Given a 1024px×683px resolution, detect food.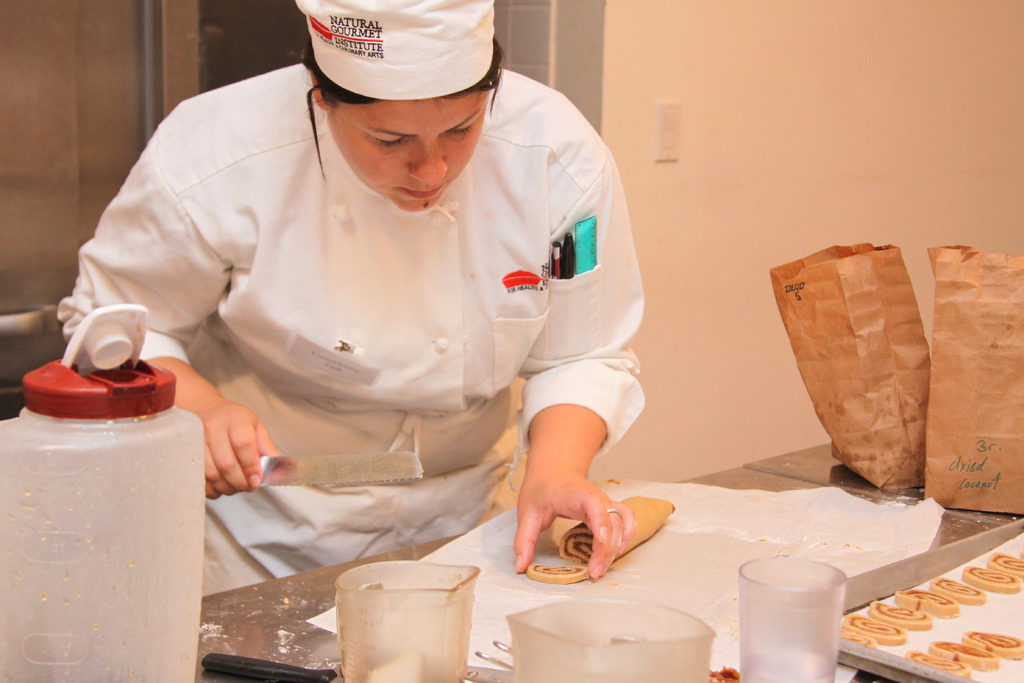
x1=960, y1=629, x2=1023, y2=660.
